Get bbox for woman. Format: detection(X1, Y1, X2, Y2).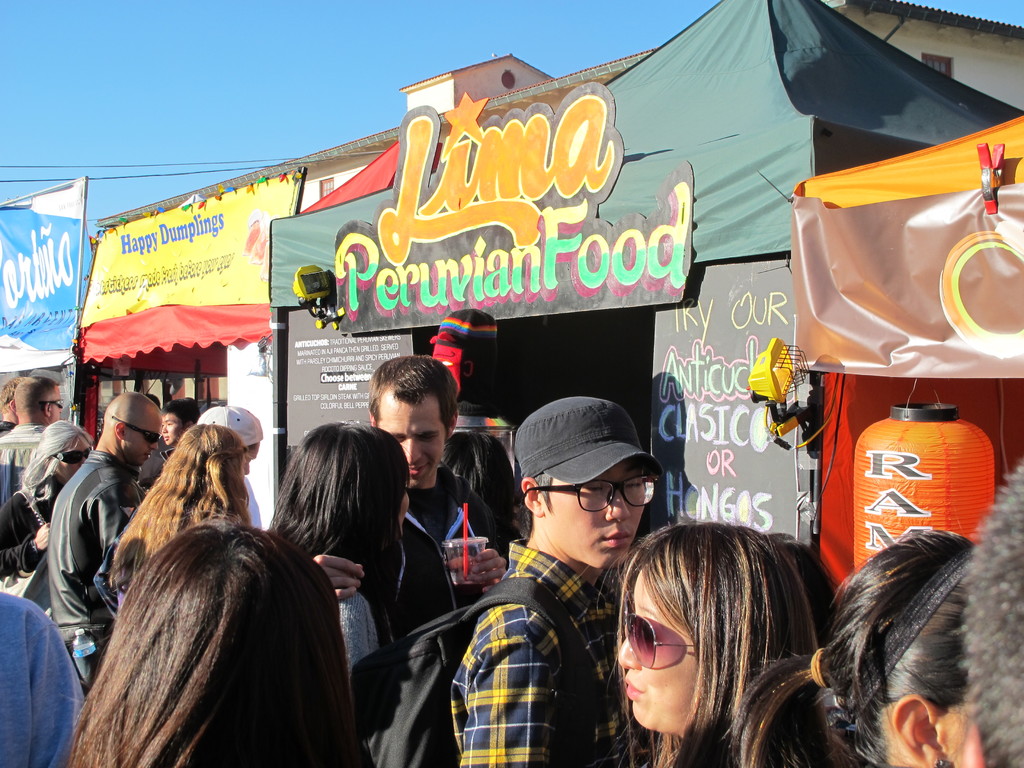
detection(251, 436, 453, 767).
